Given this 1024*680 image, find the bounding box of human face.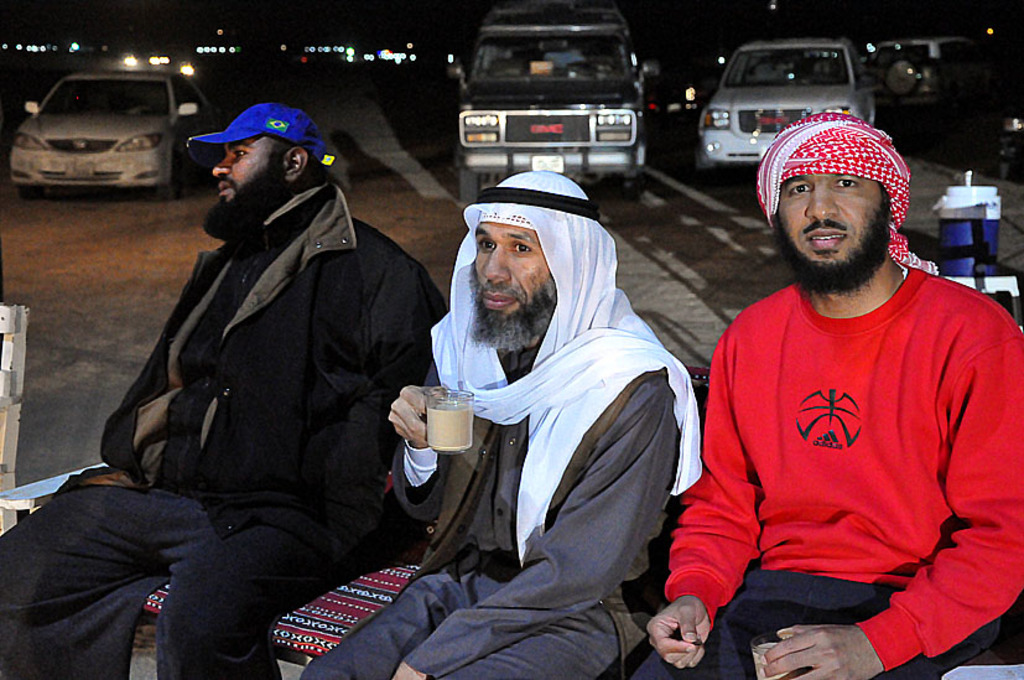
[left=774, top=176, right=885, bottom=270].
